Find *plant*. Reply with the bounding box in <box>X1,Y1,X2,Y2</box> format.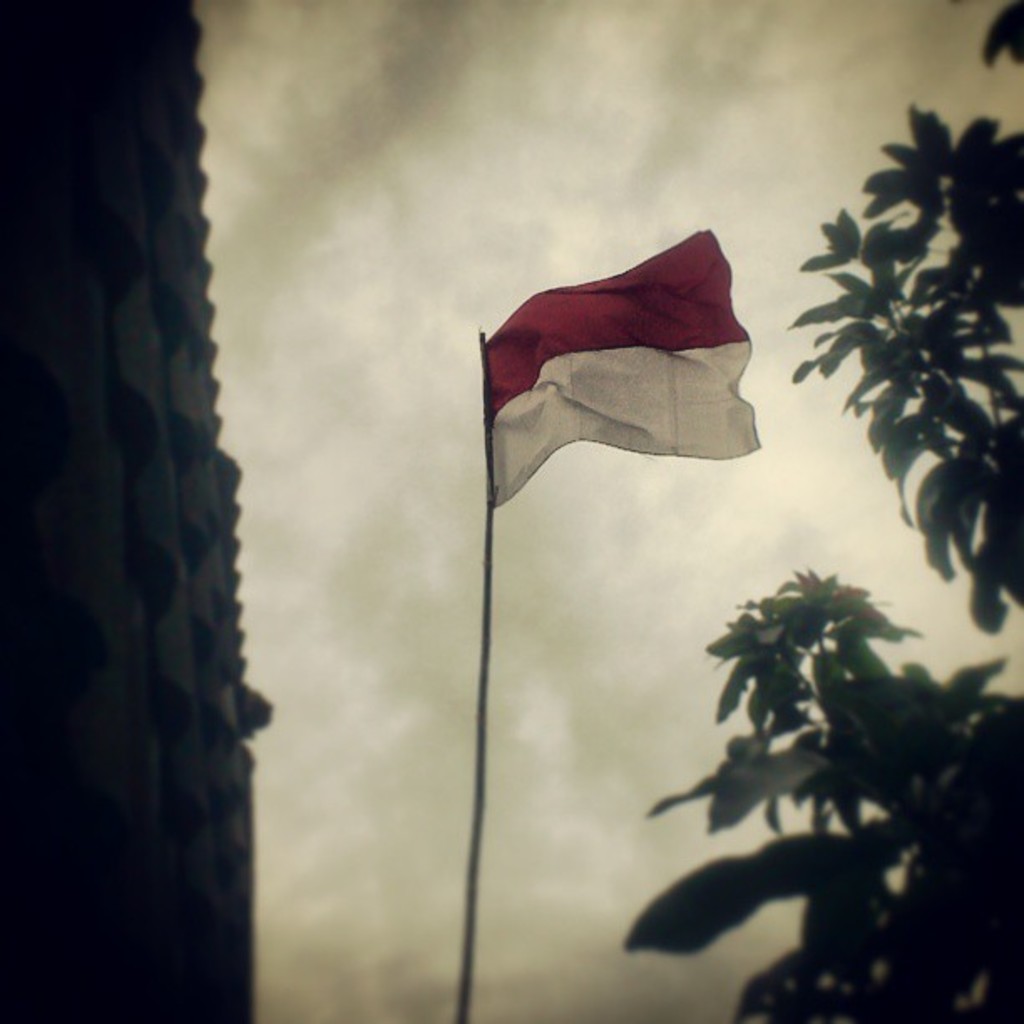
<box>786,0,1022,624</box>.
